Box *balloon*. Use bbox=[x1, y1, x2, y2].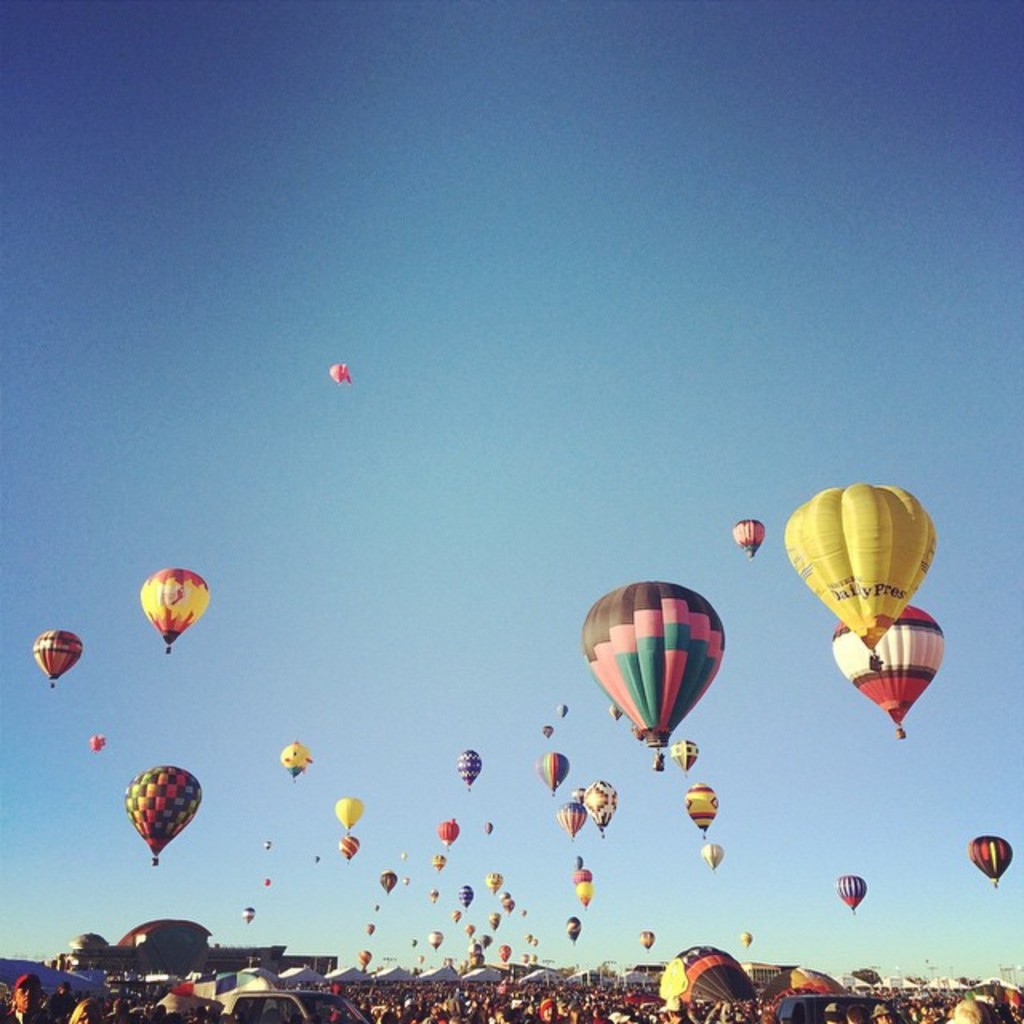
bbox=[522, 950, 530, 968].
